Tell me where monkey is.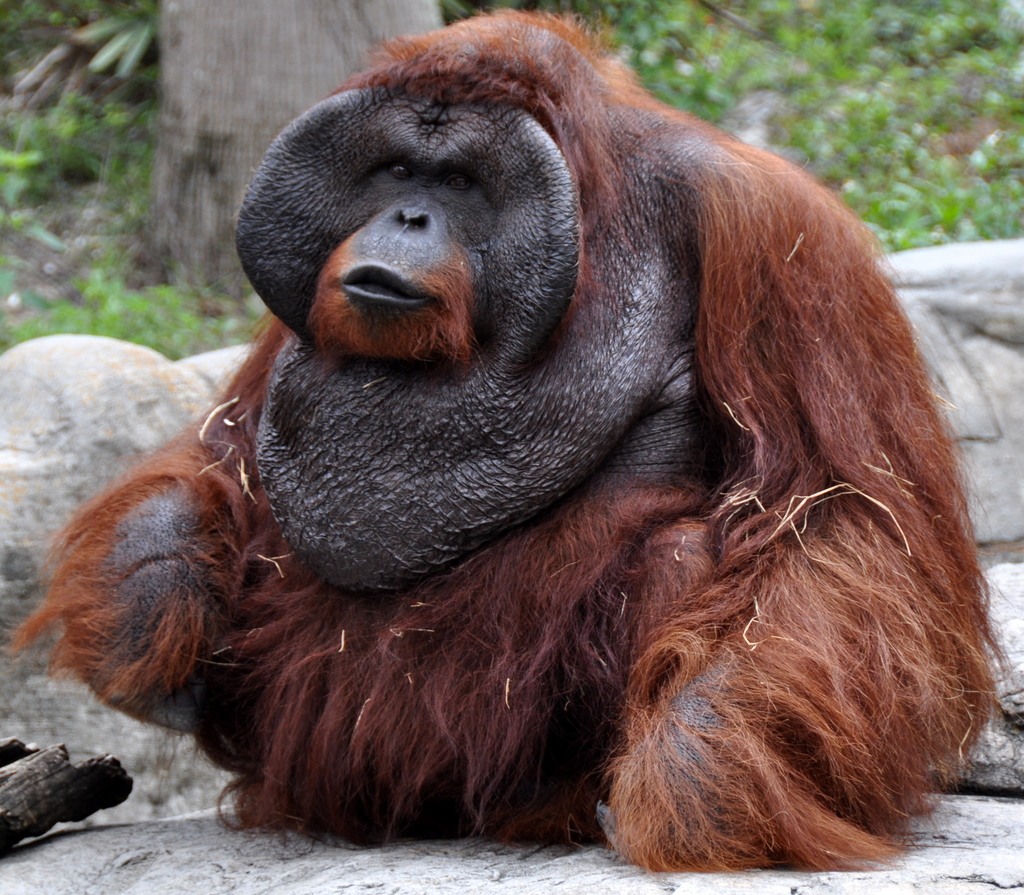
monkey is at BBox(104, 3, 1023, 856).
